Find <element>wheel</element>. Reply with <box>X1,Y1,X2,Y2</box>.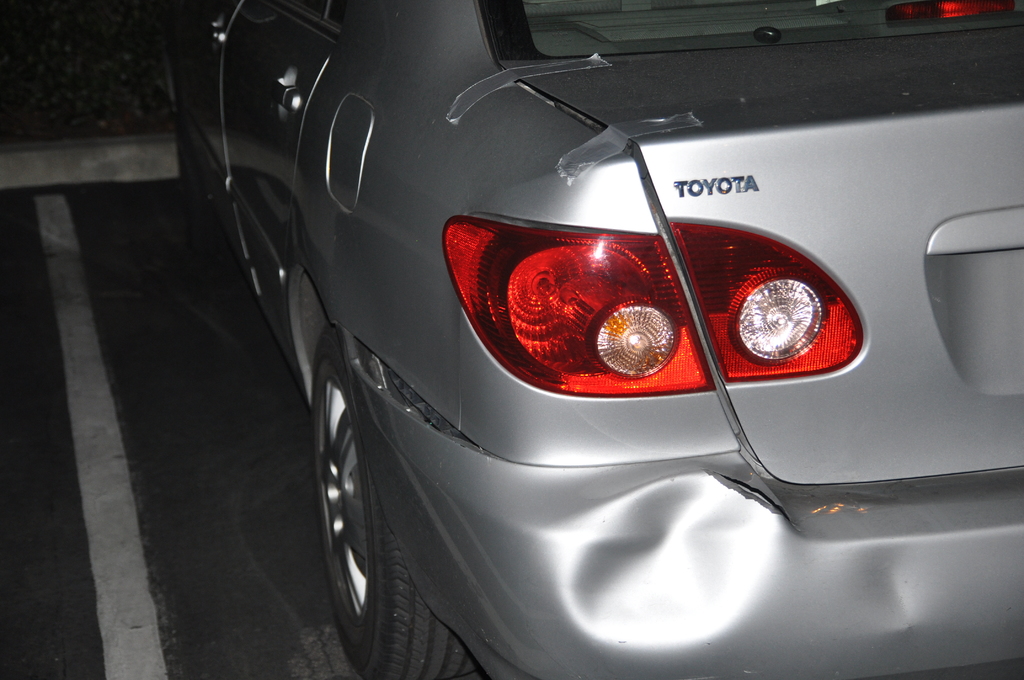
<box>319,324,488,678</box>.
